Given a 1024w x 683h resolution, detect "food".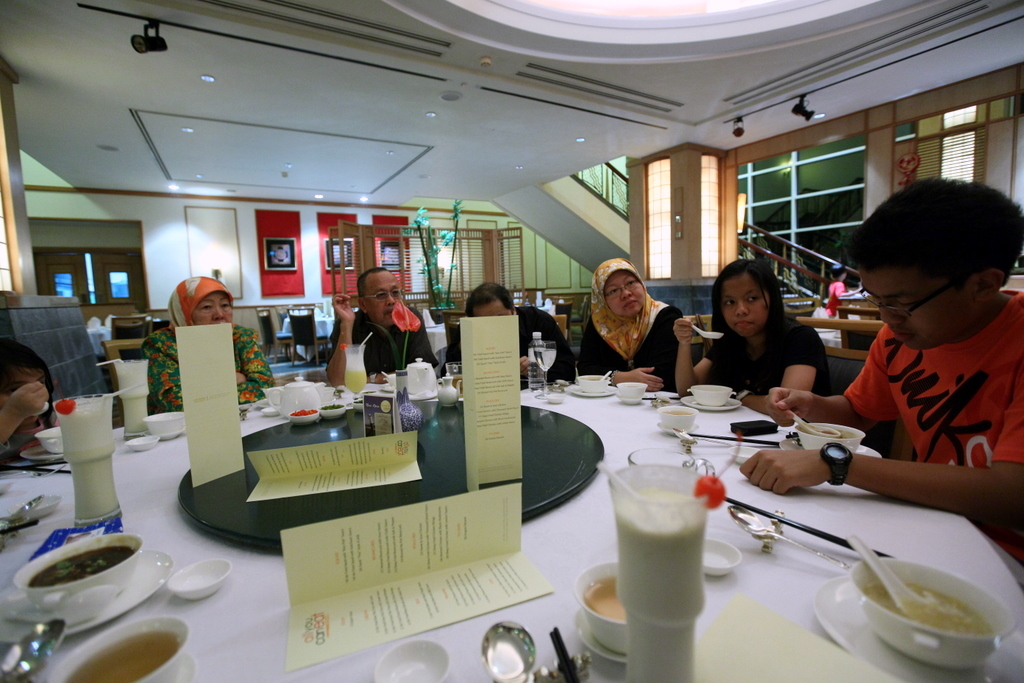
l=24, t=541, r=139, b=586.
